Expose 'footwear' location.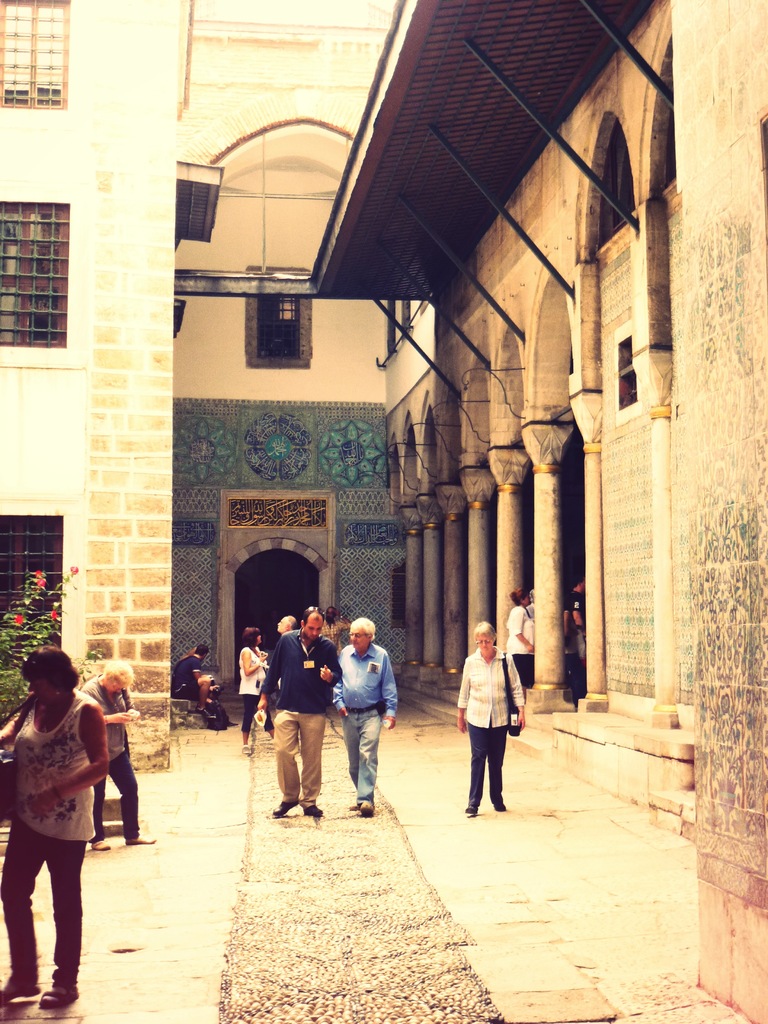
Exposed at 0/984/42/1005.
